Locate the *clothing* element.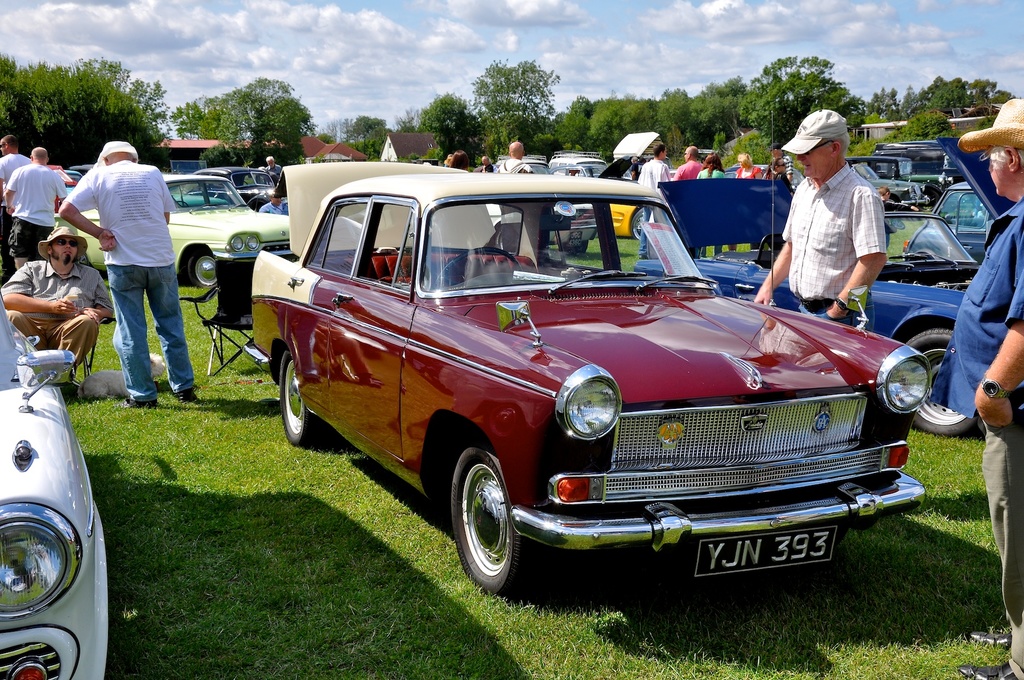
Element bbox: (781,145,904,305).
